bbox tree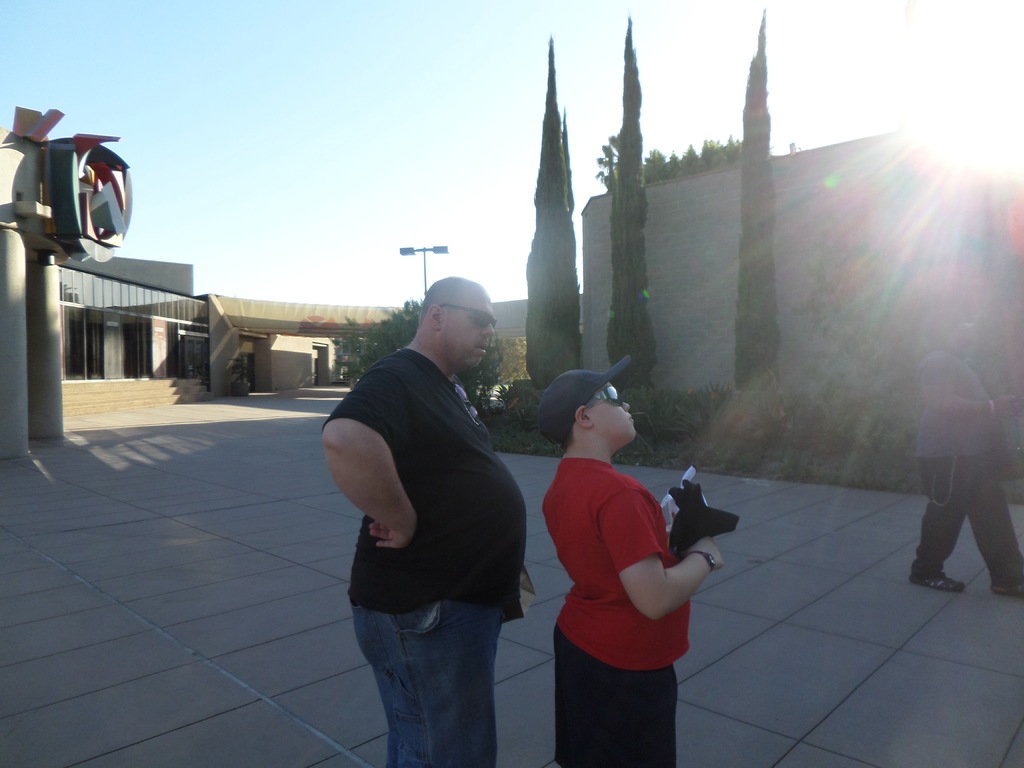
(left=732, top=11, right=784, bottom=390)
